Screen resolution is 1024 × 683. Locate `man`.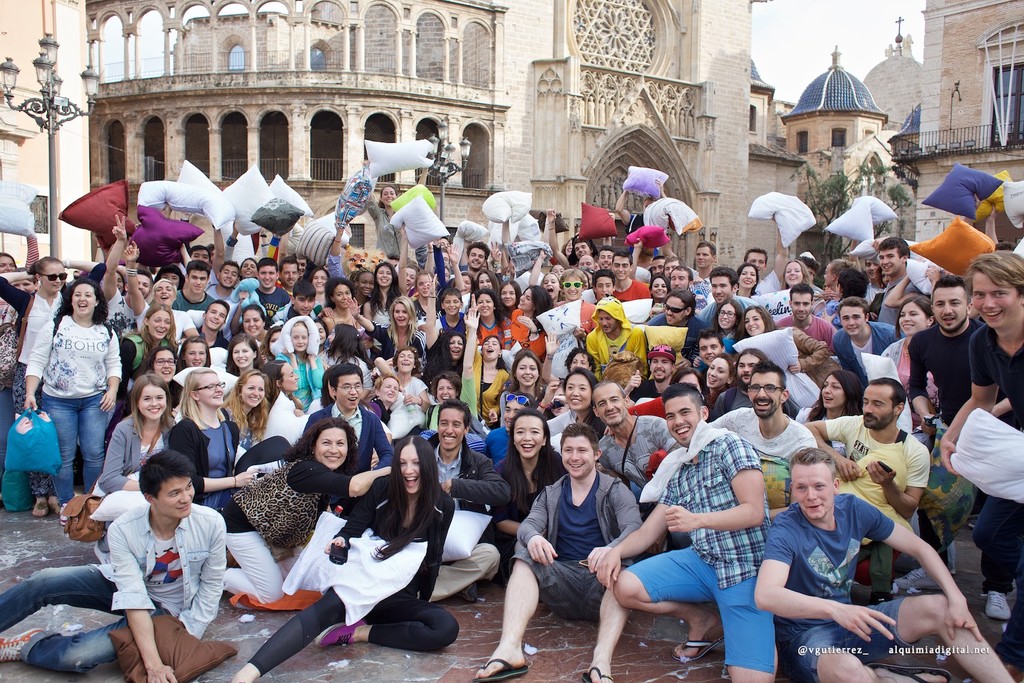
rect(0, 248, 105, 443).
